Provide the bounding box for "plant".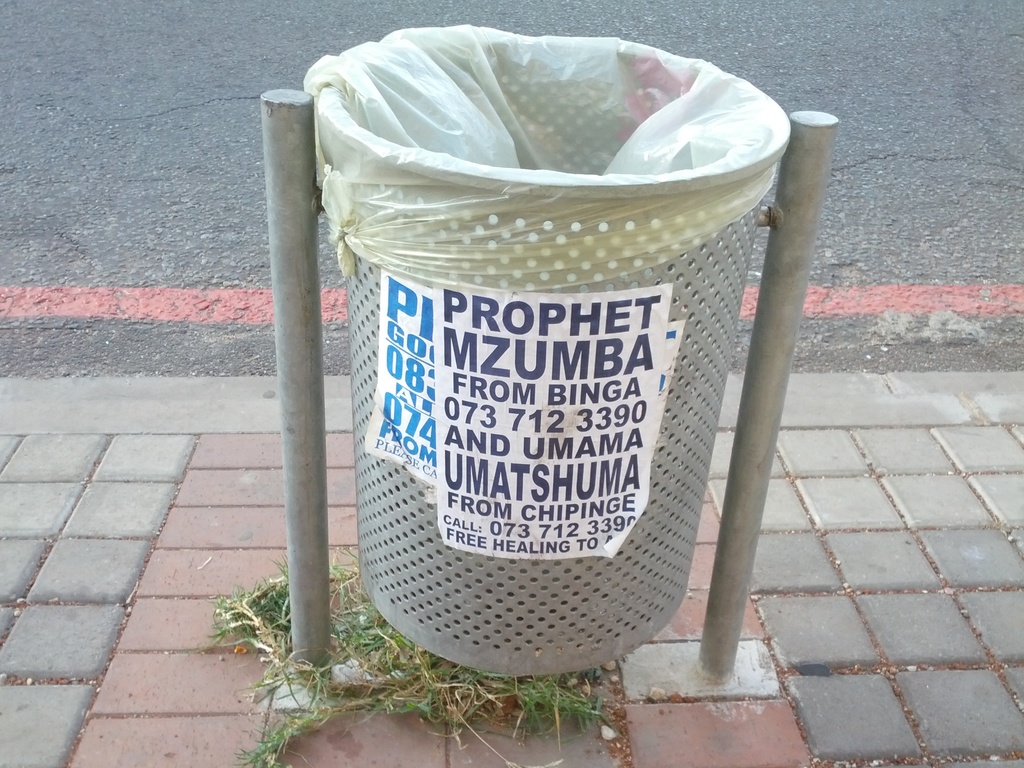
{"x1": 225, "y1": 589, "x2": 602, "y2": 767}.
